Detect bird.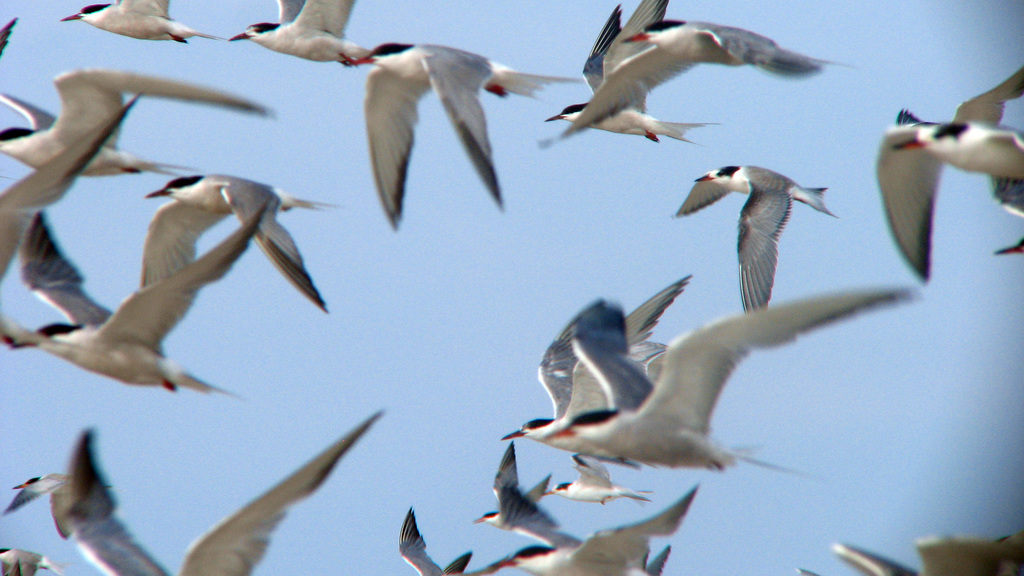
Detected at [888, 68, 1023, 207].
